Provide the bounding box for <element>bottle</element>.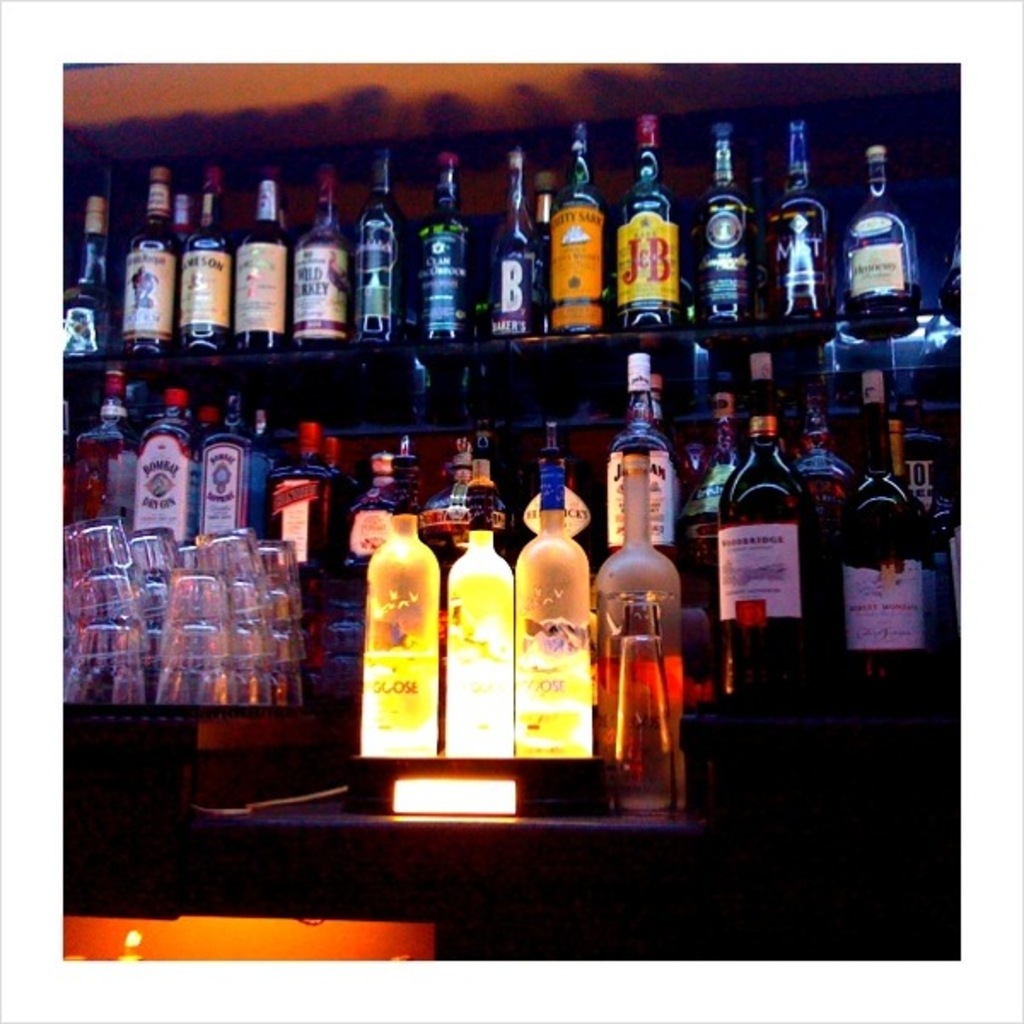
box=[287, 160, 357, 348].
